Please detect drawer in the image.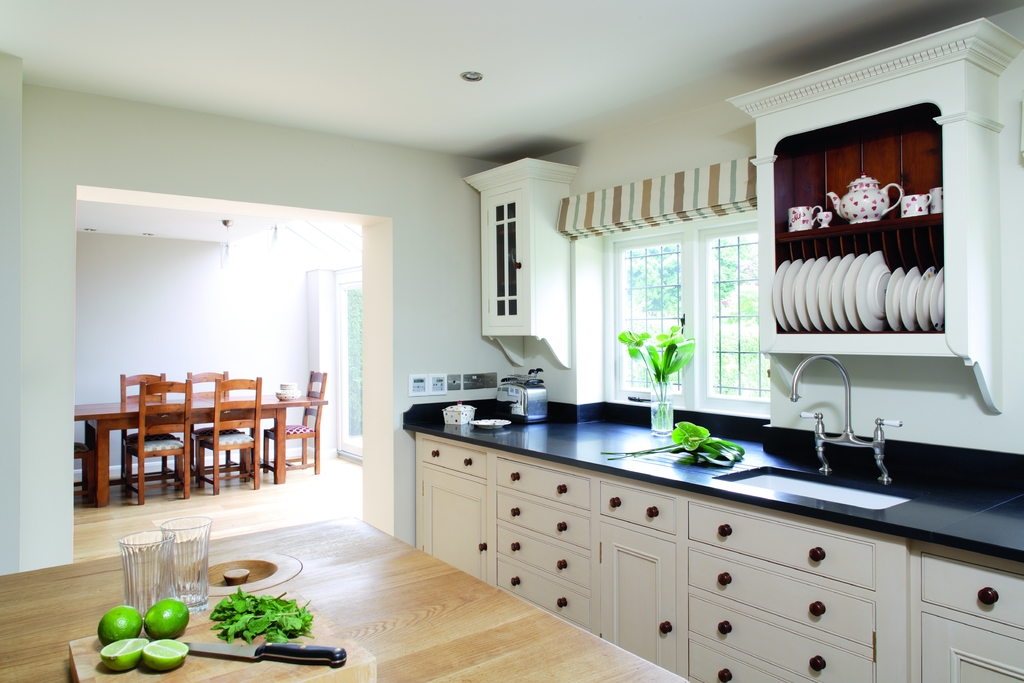
x1=688 y1=501 x2=870 y2=586.
